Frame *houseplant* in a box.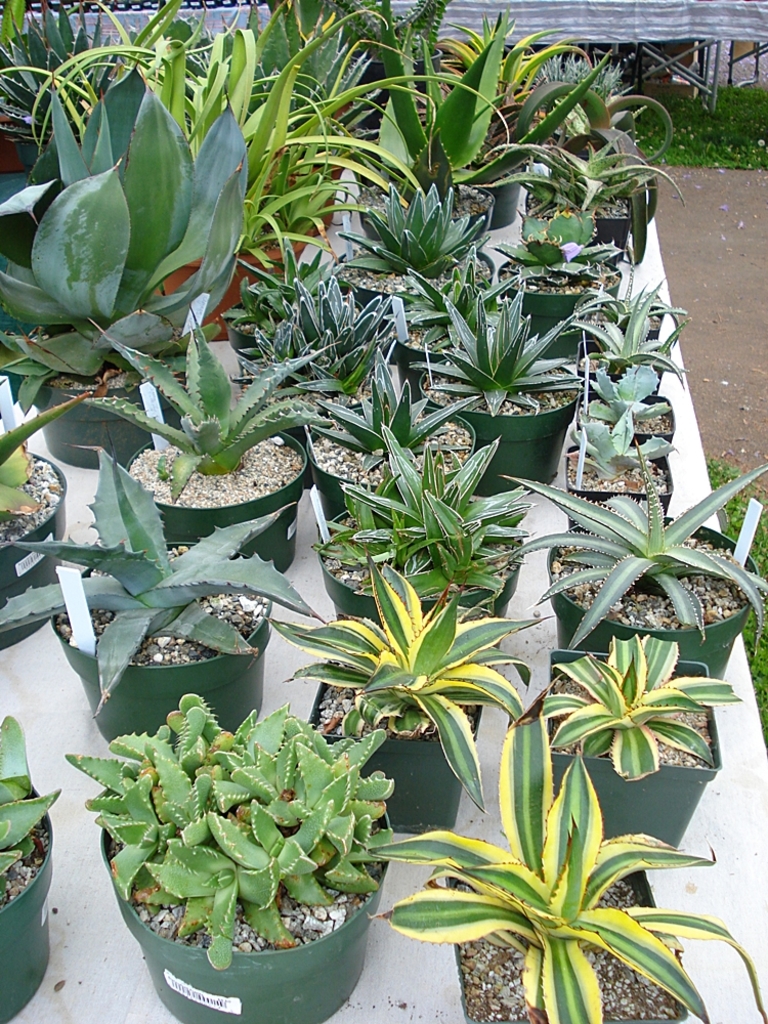
(0, 61, 252, 466).
